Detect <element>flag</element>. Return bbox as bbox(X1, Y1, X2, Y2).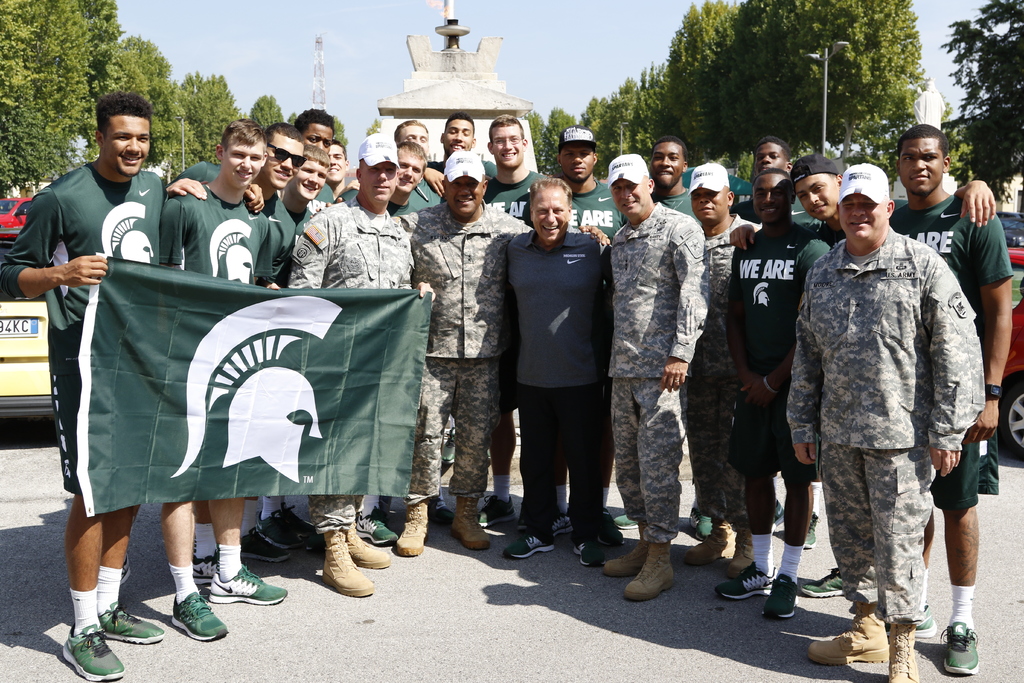
bbox(84, 254, 431, 516).
